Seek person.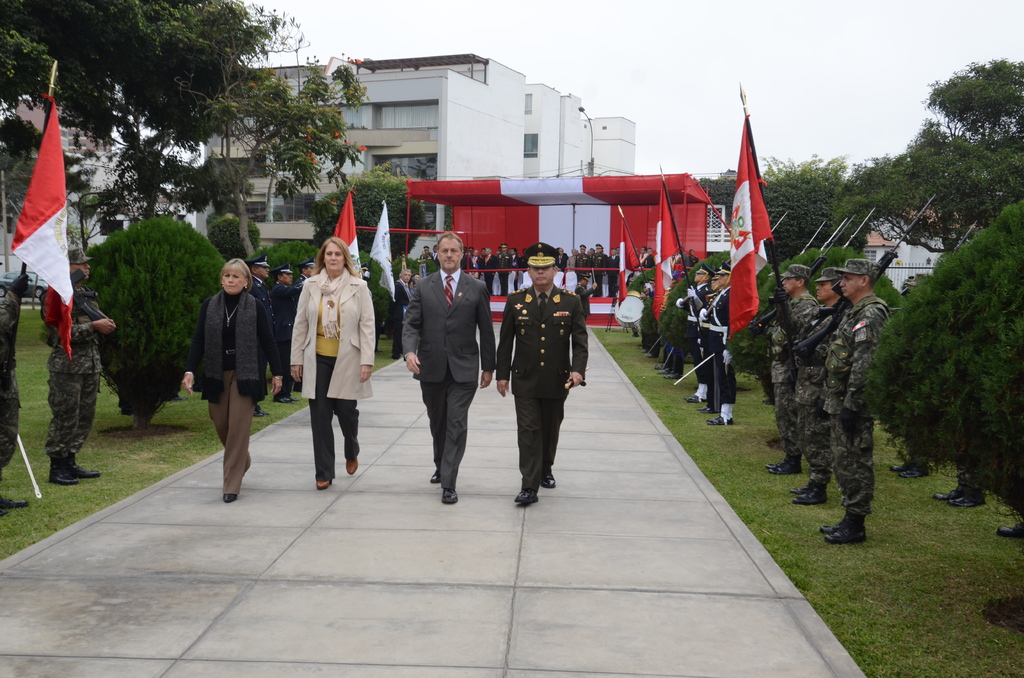
crop(996, 512, 1023, 540).
